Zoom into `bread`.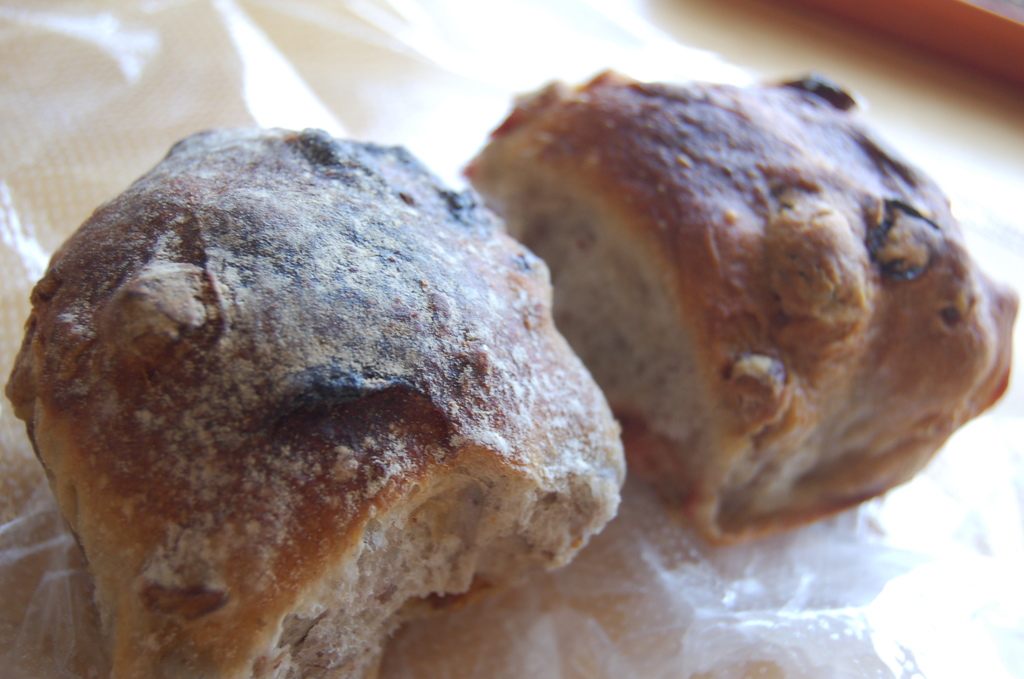
Zoom target: {"left": 445, "top": 72, "right": 1021, "bottom": 547}.
